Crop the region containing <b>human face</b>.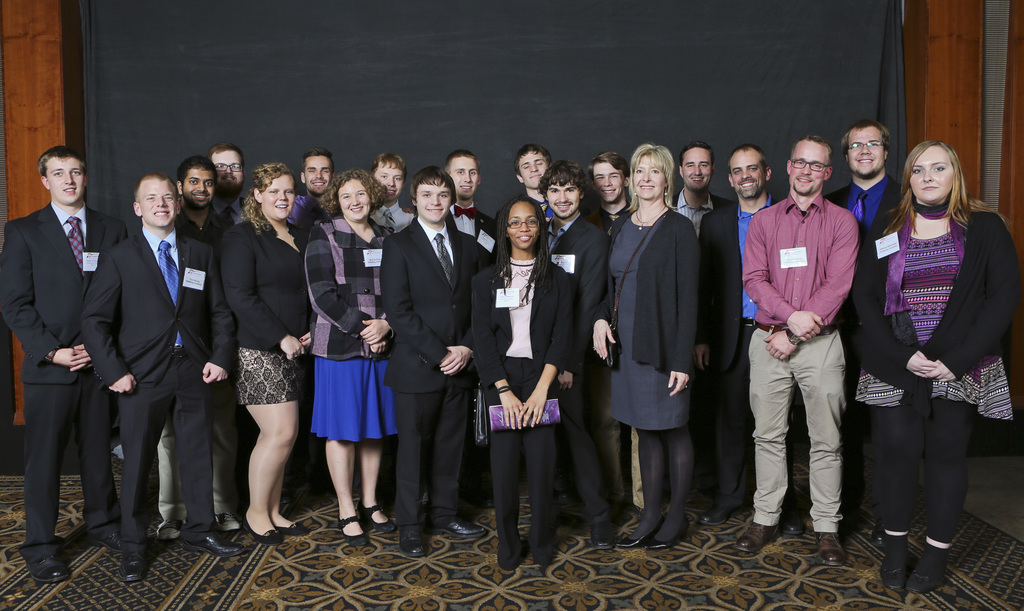
Crop region: <region>634, 149, 672, 194</region>.
